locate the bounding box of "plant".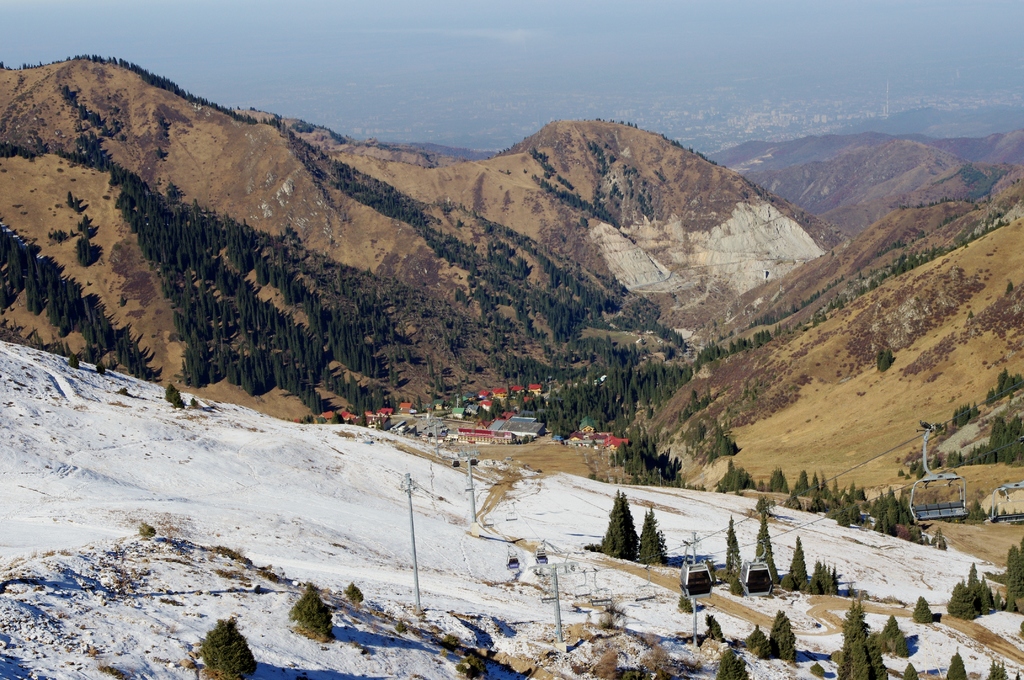
Bounding box: (593, 649, 617, 679).
